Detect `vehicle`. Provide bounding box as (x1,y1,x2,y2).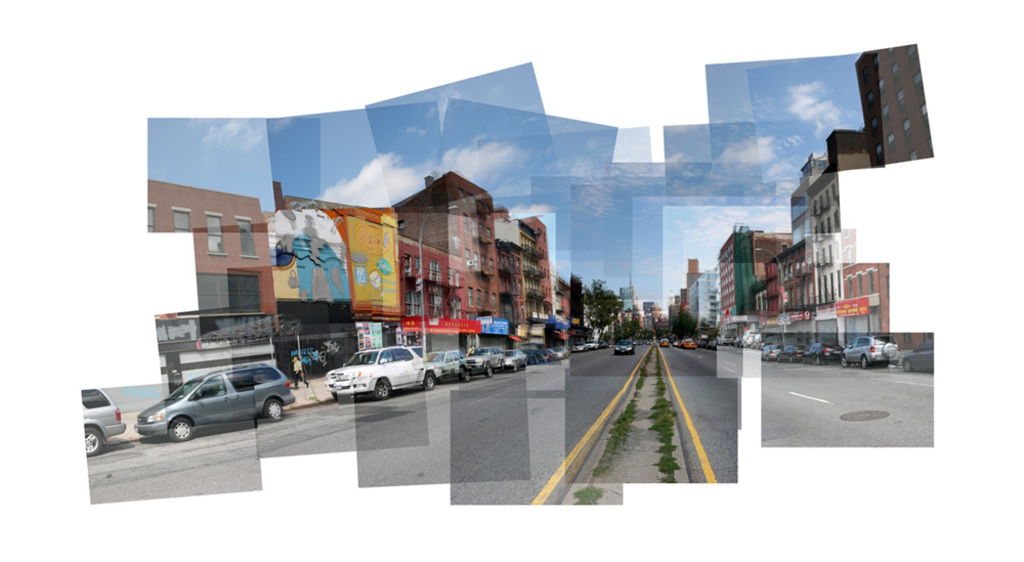
(844,337,895,366).
